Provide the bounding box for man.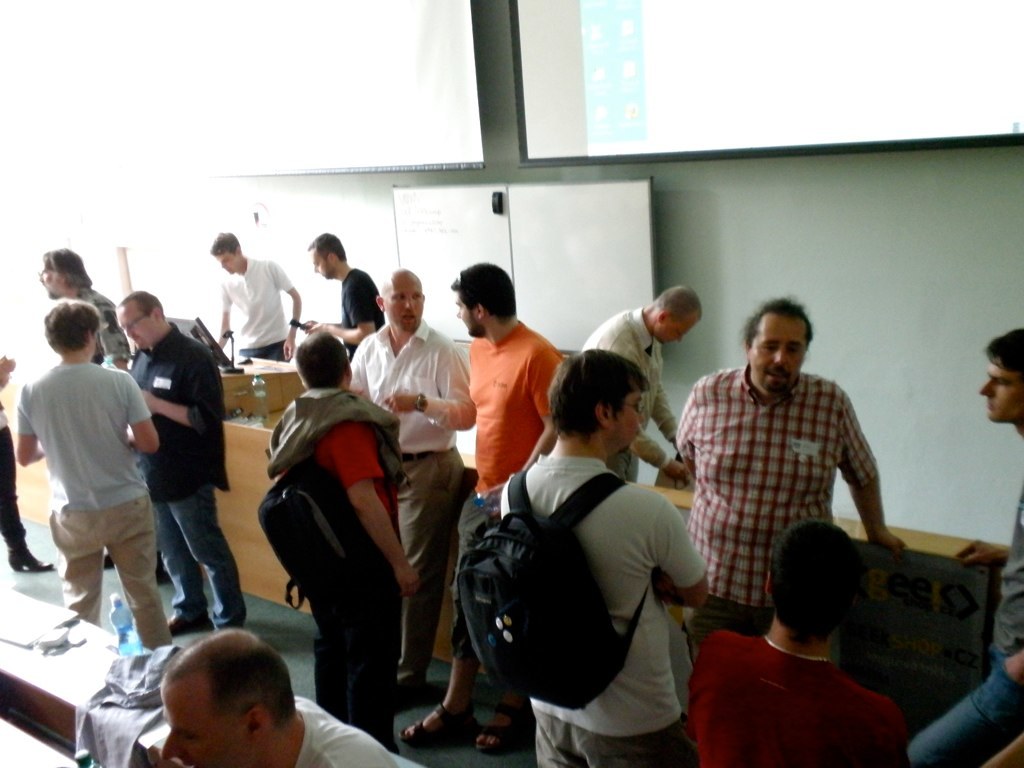
rect(498, 342, 709, 767).
